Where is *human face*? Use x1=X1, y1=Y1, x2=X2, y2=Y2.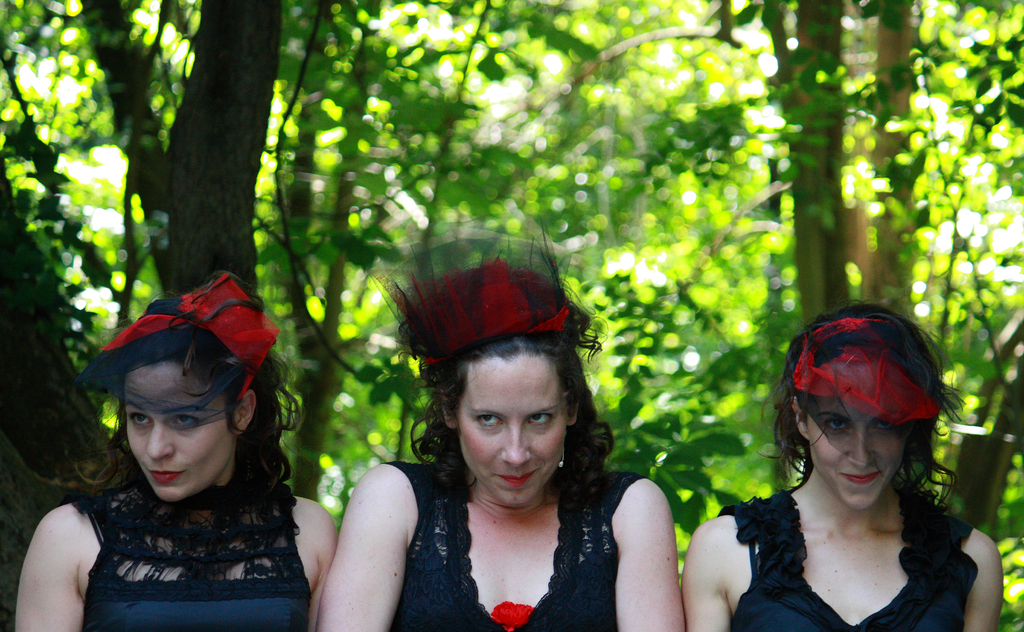
x1=458, y1=349, x2=579, y2=515.
